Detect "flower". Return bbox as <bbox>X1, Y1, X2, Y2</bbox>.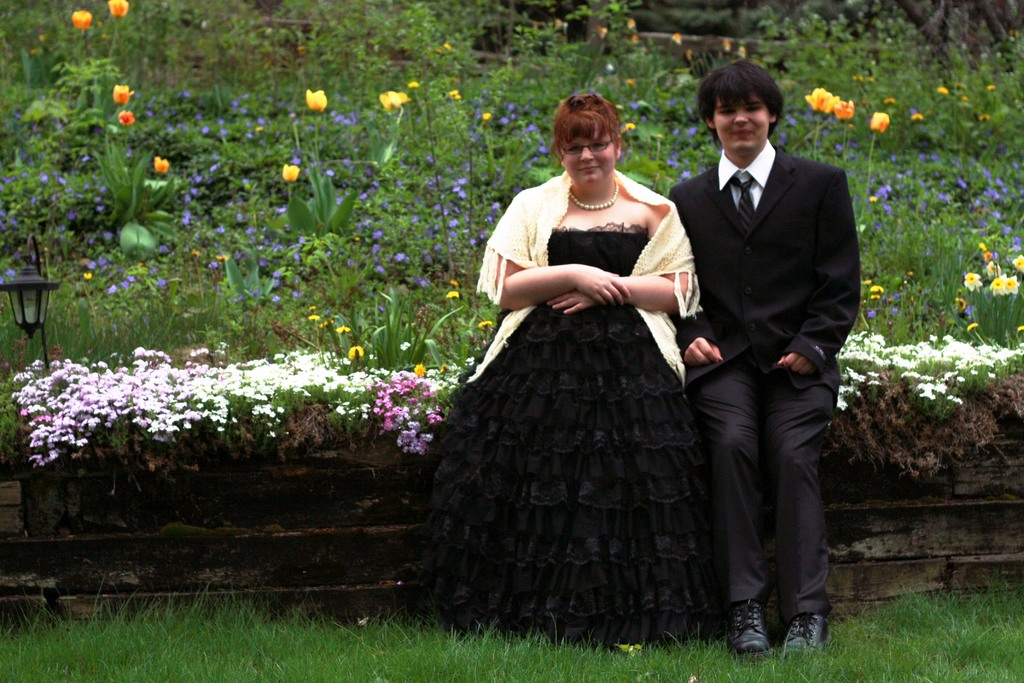
<bbox>152, 154, 170, 174</bbox>.
